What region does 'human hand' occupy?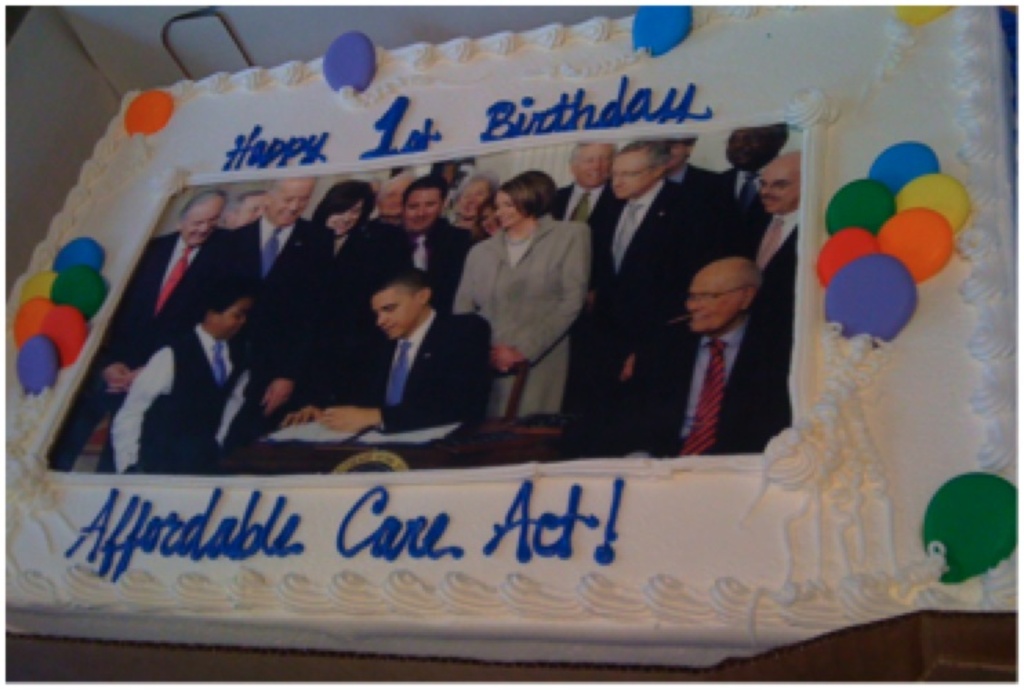
x1=326, y1=408, x2=364, y2=437.
